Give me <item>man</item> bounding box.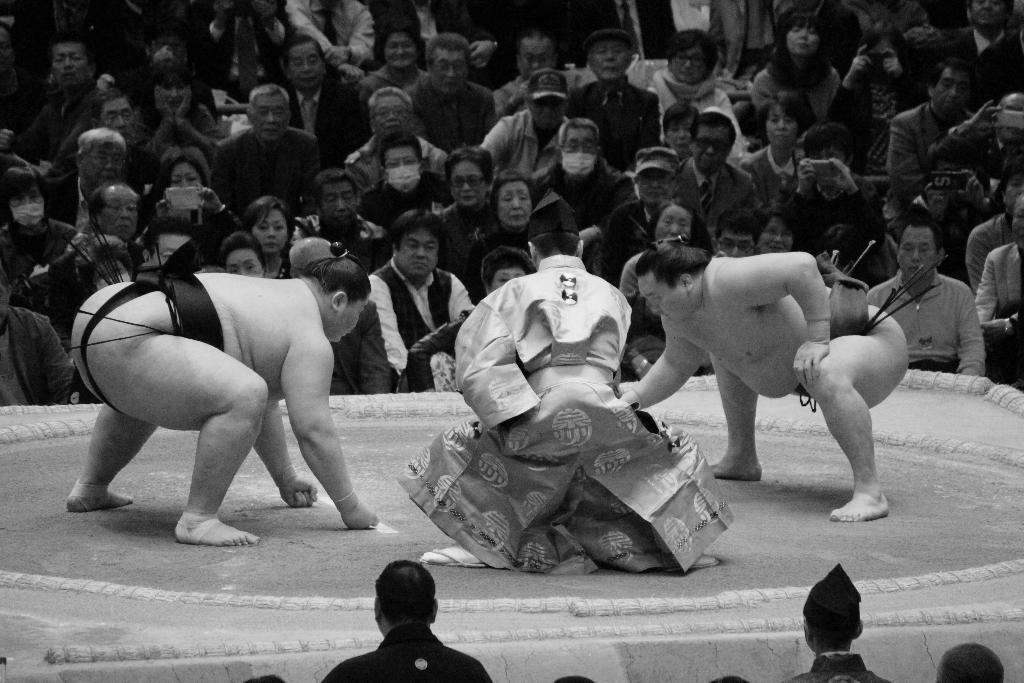
(left=620, top=233, right=913, bottom=523).
